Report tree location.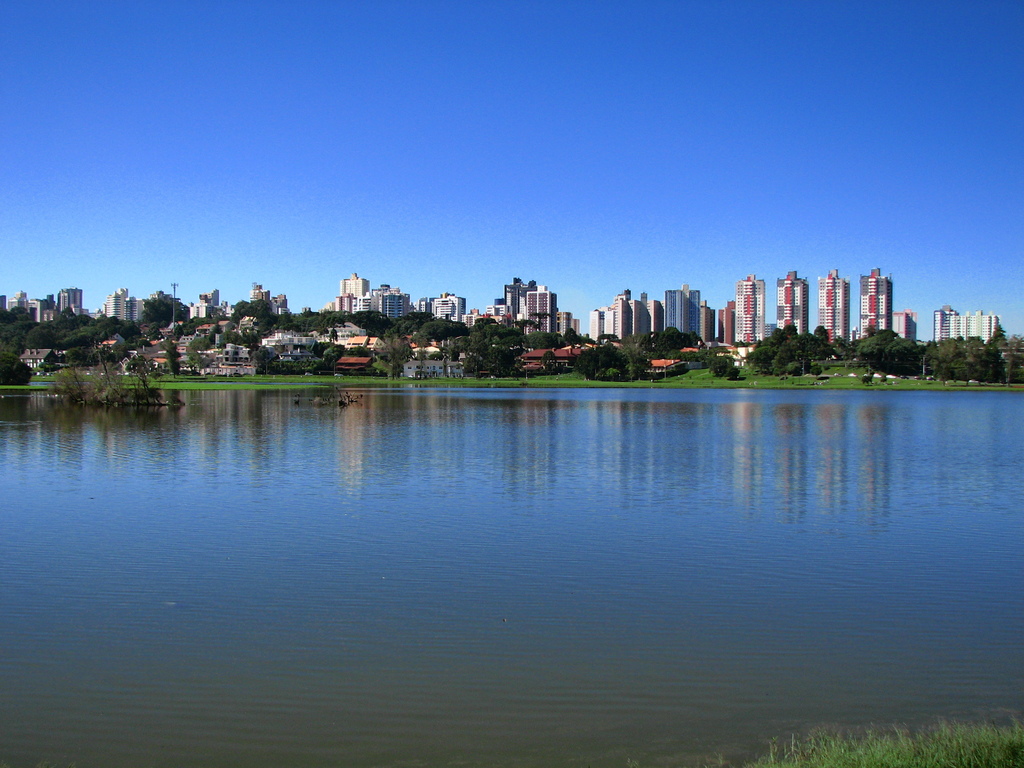
Report: box=[249, 342, 269, 376].
